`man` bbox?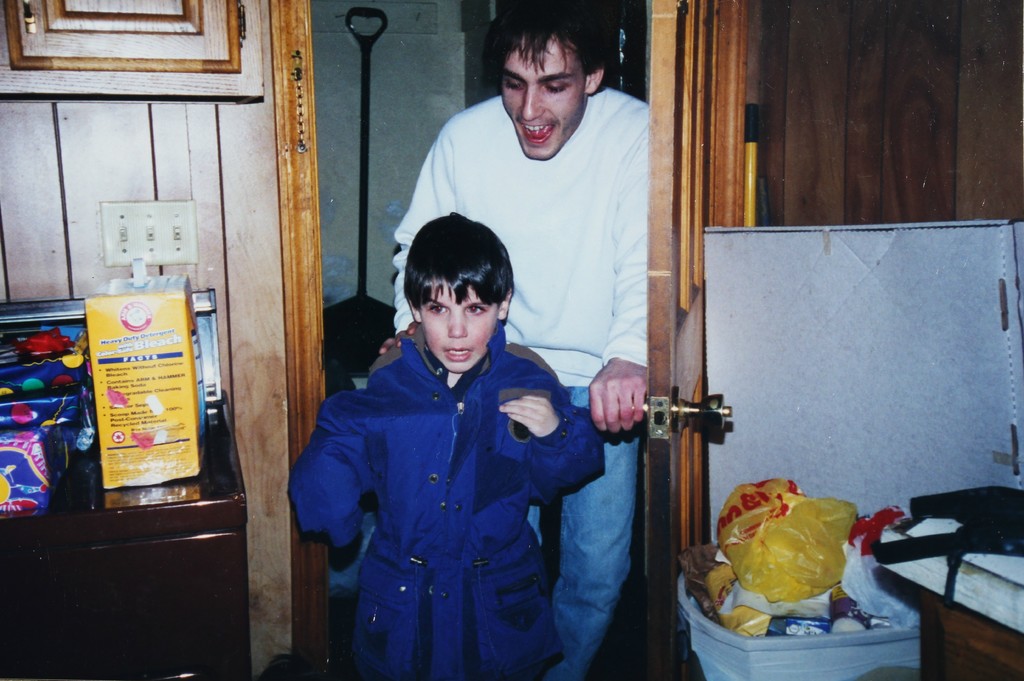
bbox(454, 20, 685, 632)
